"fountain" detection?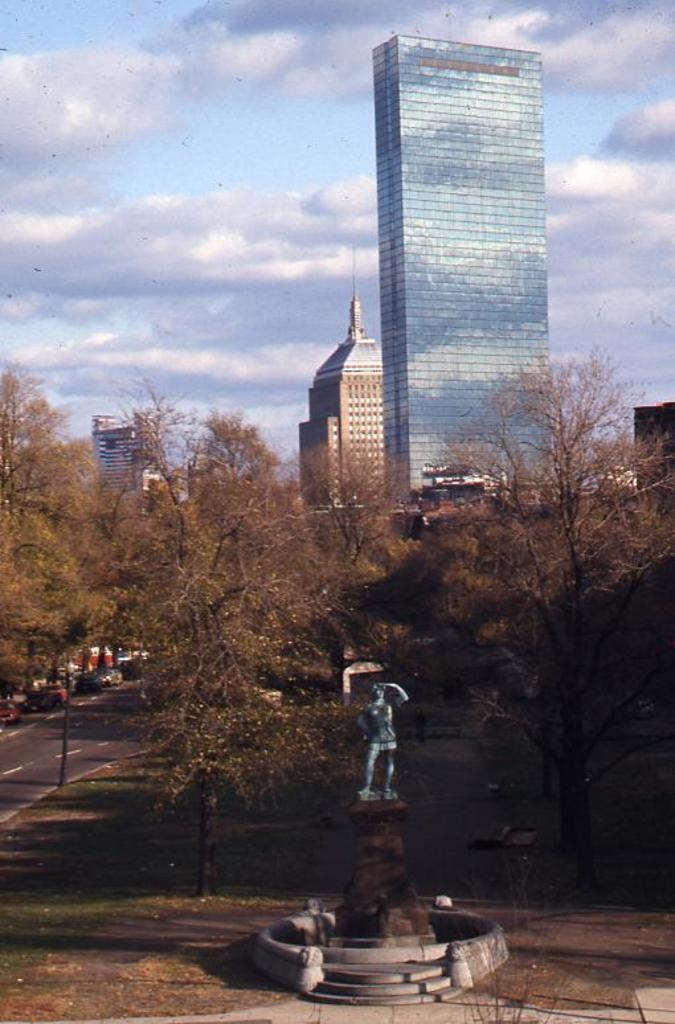
(259, 677, 511, 1008)
